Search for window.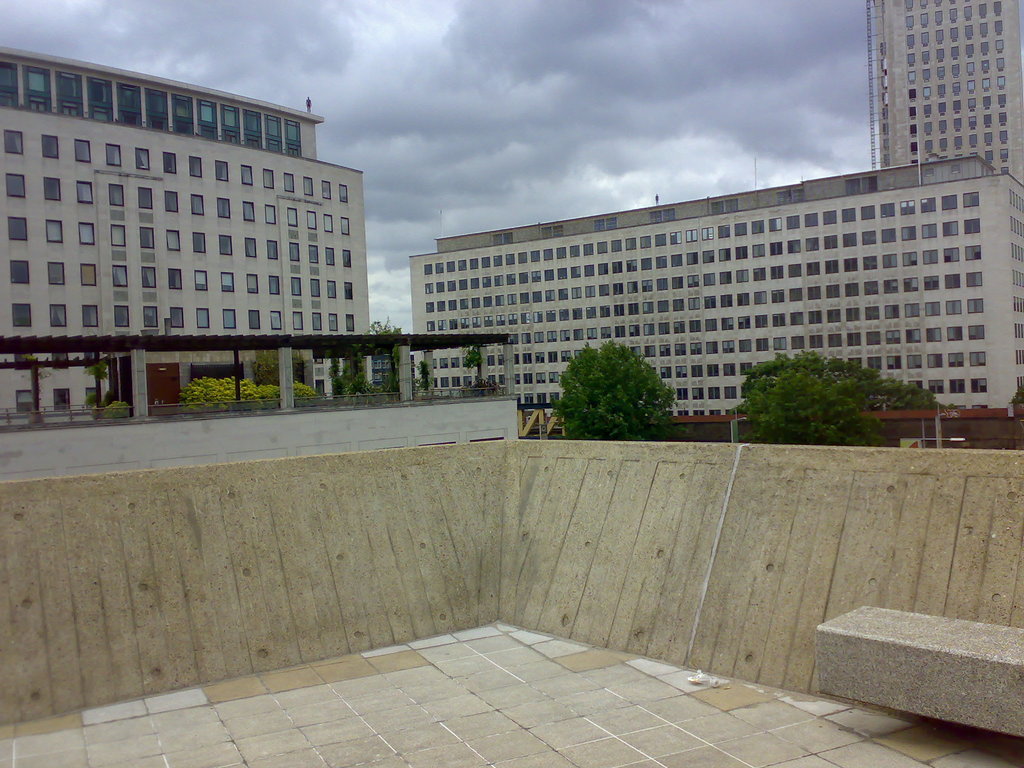
Found at 266, 202, 279, 223.
